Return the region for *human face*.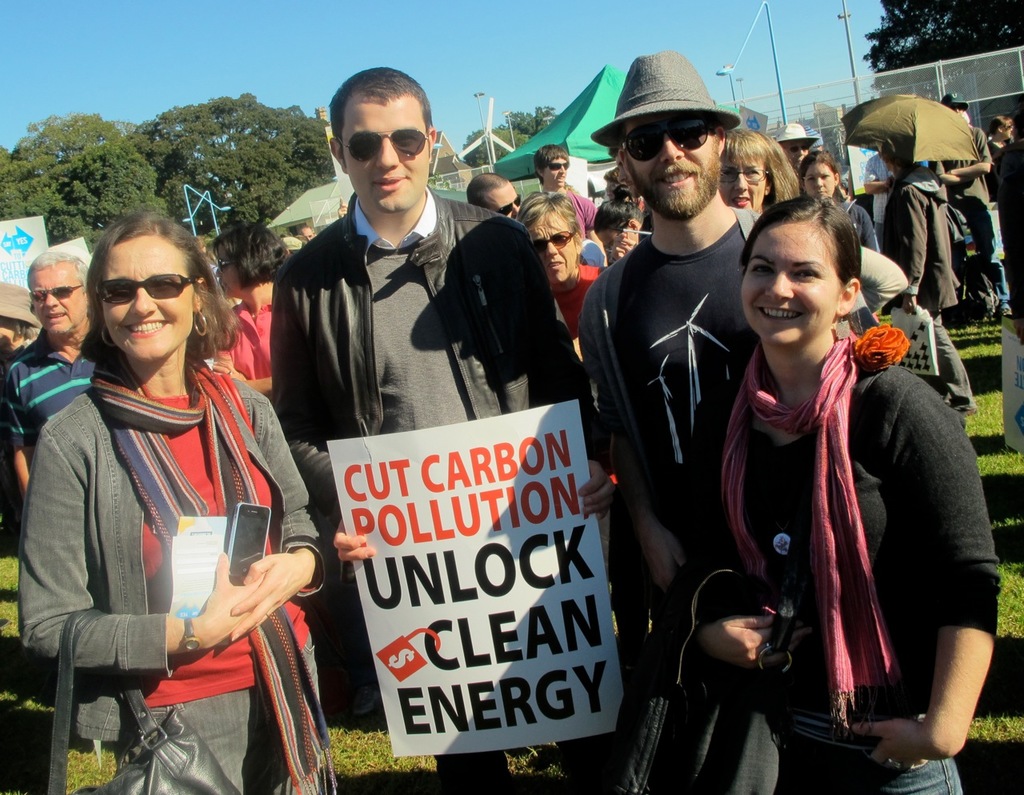
[left=103, top=236, right=197, bottom=362].
